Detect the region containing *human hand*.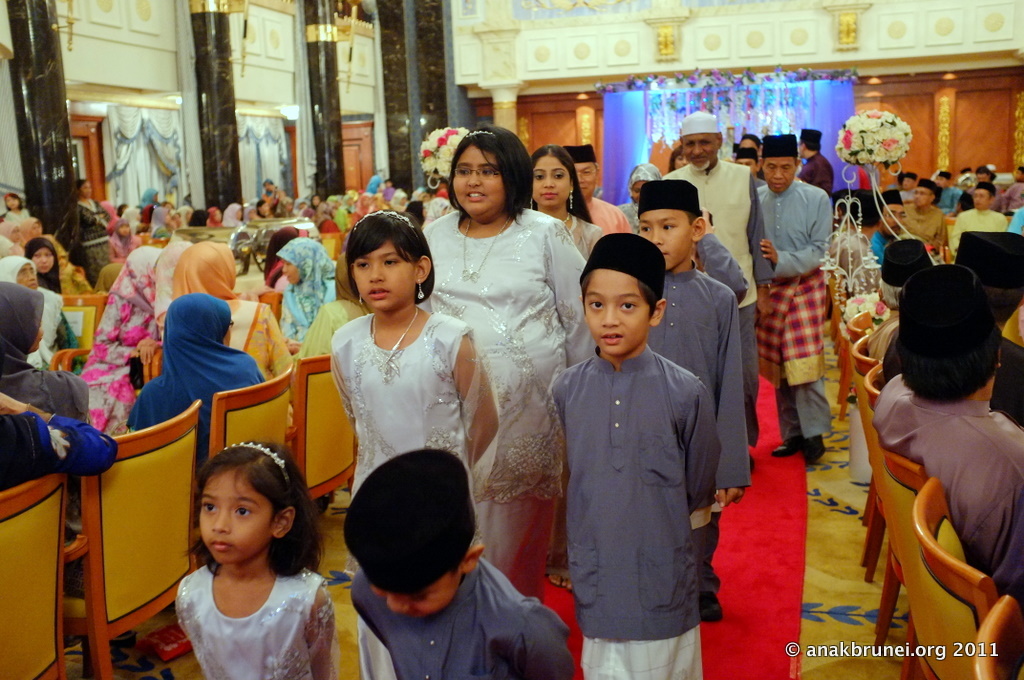
locate(0, 389, 26, 420).
